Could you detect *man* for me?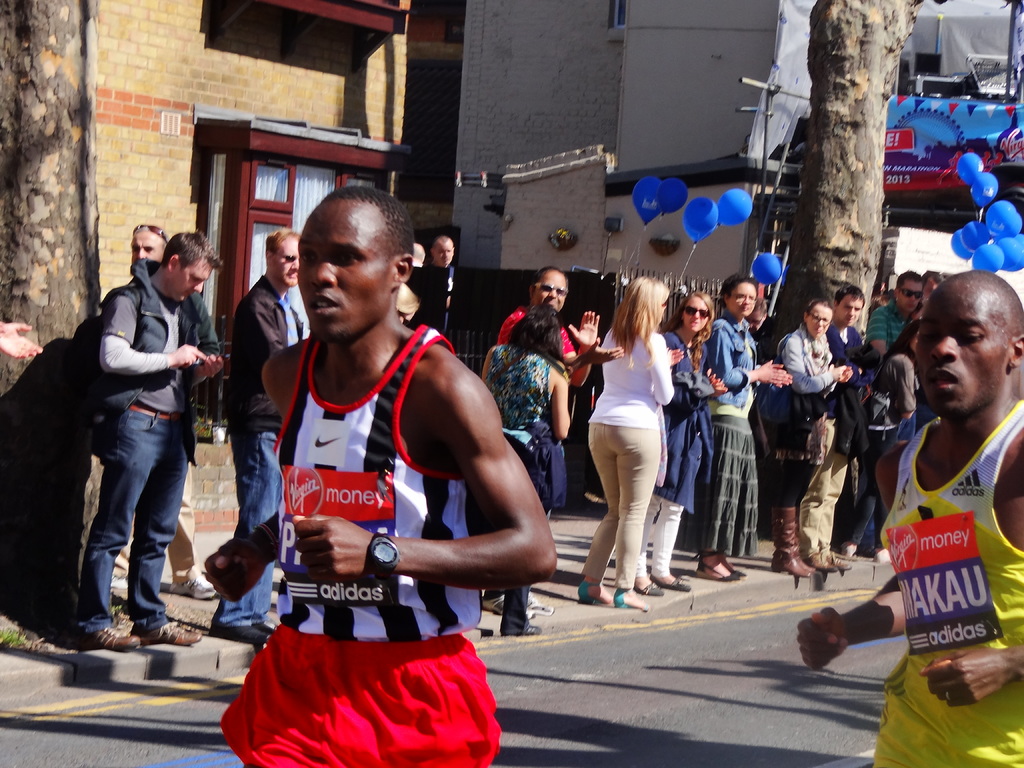
Detection result: (227, 228, 312, 643).
